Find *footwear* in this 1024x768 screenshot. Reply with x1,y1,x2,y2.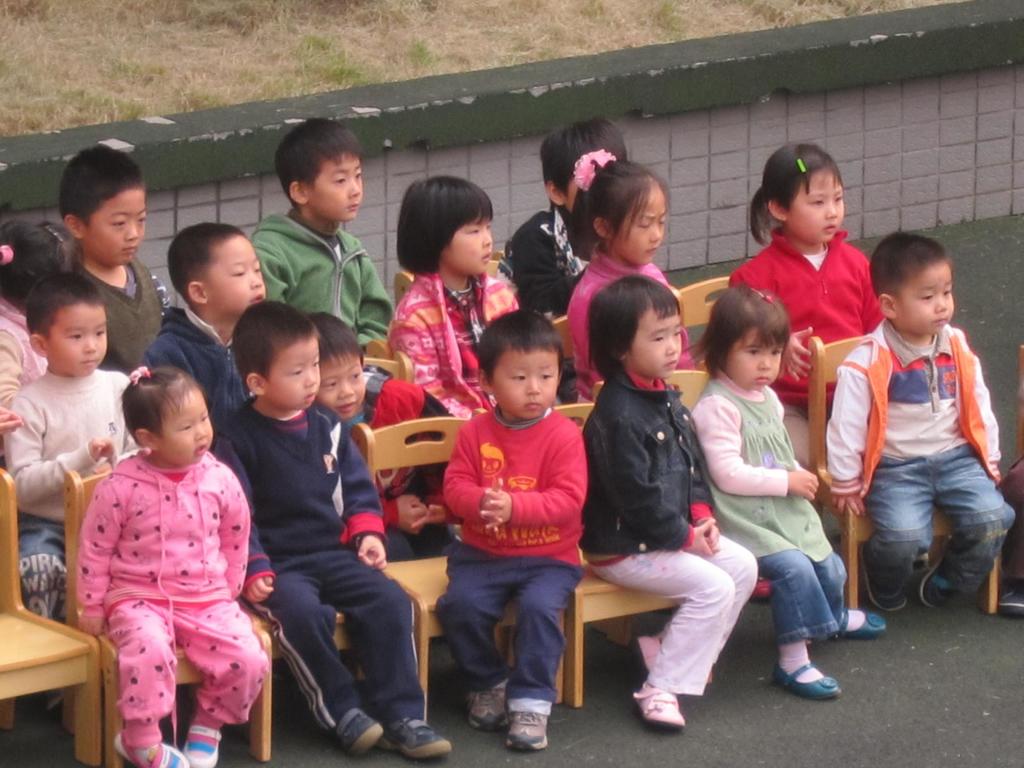
919,557,952,609.
